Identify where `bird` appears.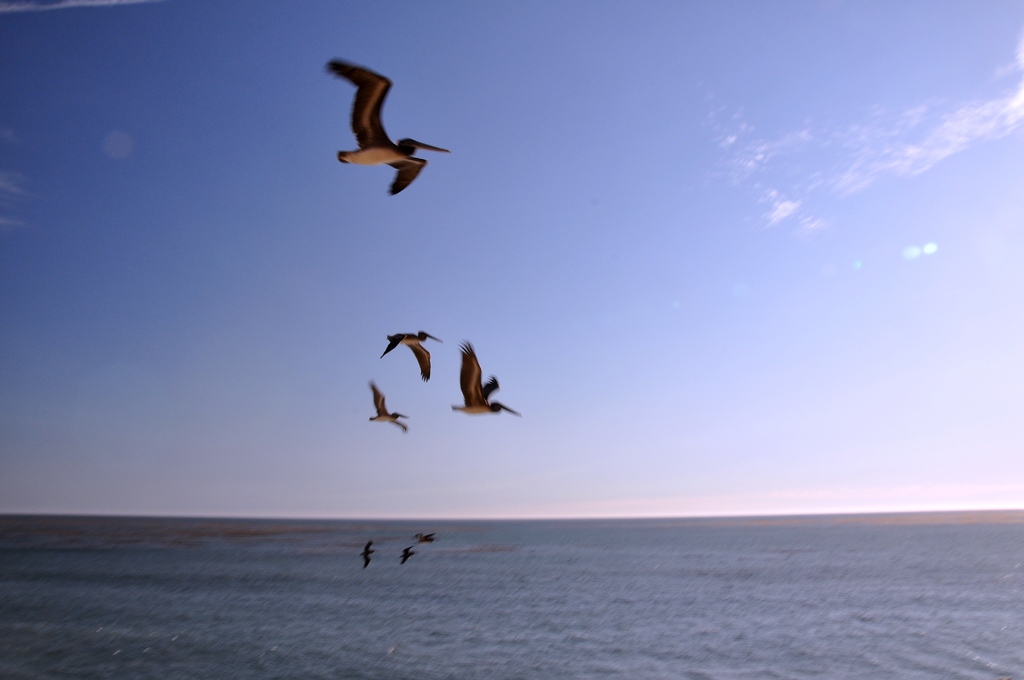
Appears at rect(318, 61, 449, 193).
